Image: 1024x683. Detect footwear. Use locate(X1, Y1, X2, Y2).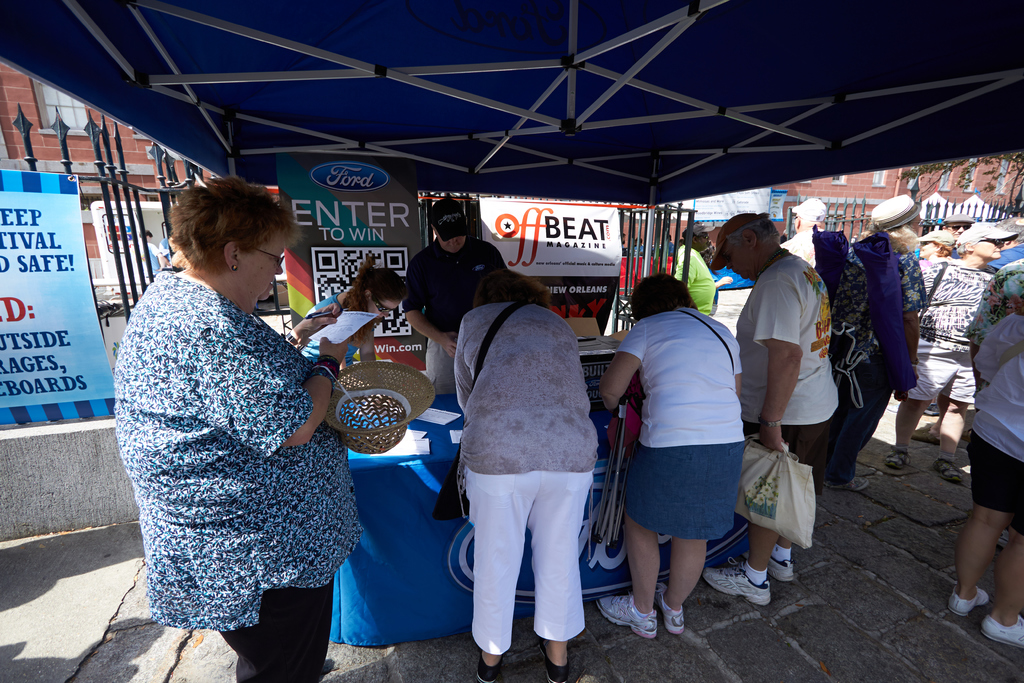
locate(703, 555, 769, 609).
